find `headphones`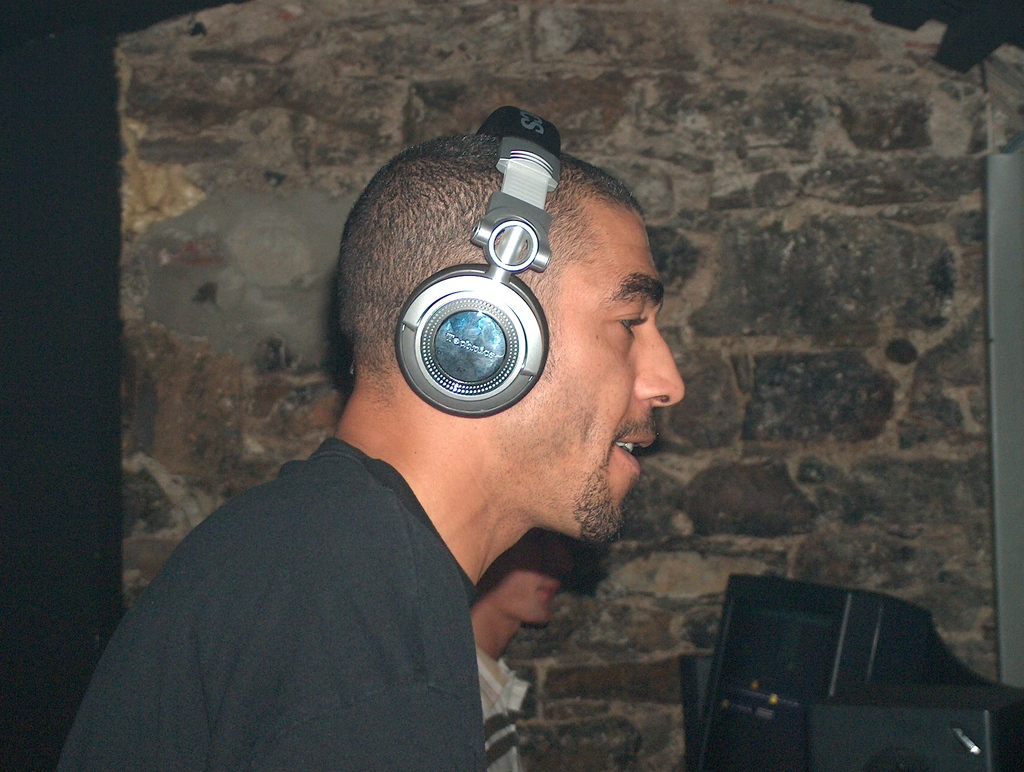
rect(351, 79, 660, 439)
